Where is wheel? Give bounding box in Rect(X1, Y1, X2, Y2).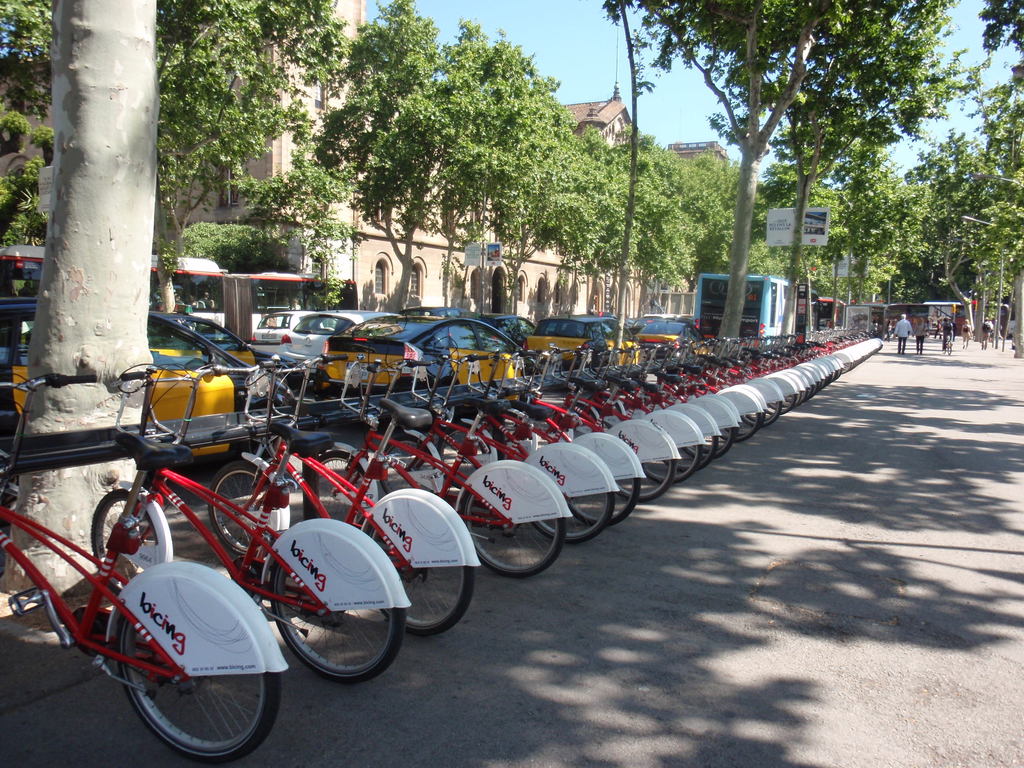
Rect(531, 491, 618, 544).
